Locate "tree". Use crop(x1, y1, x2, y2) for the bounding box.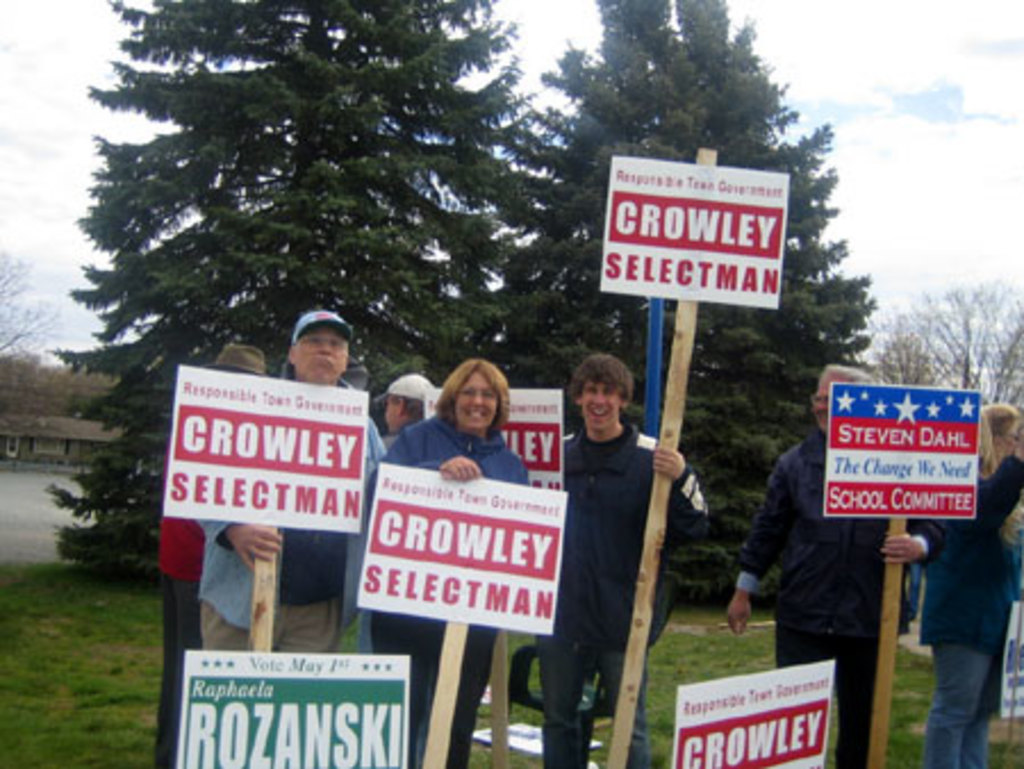
crop(874, 271, 1022, 421).
